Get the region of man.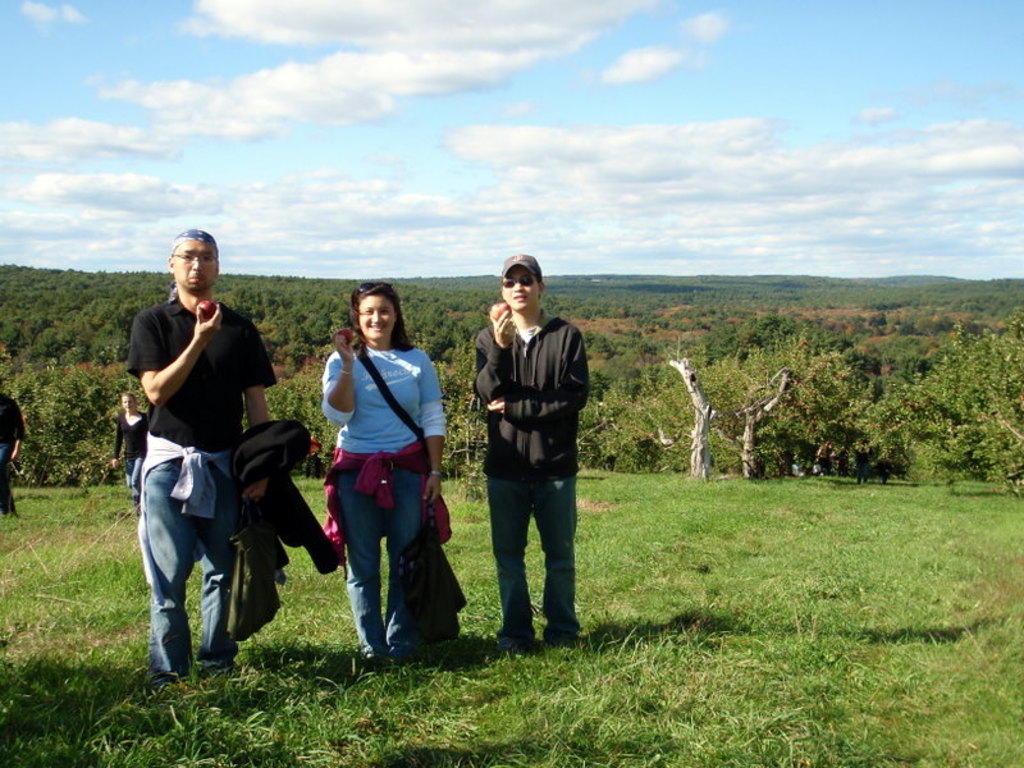
bbox(119, 227, 271, 689).
